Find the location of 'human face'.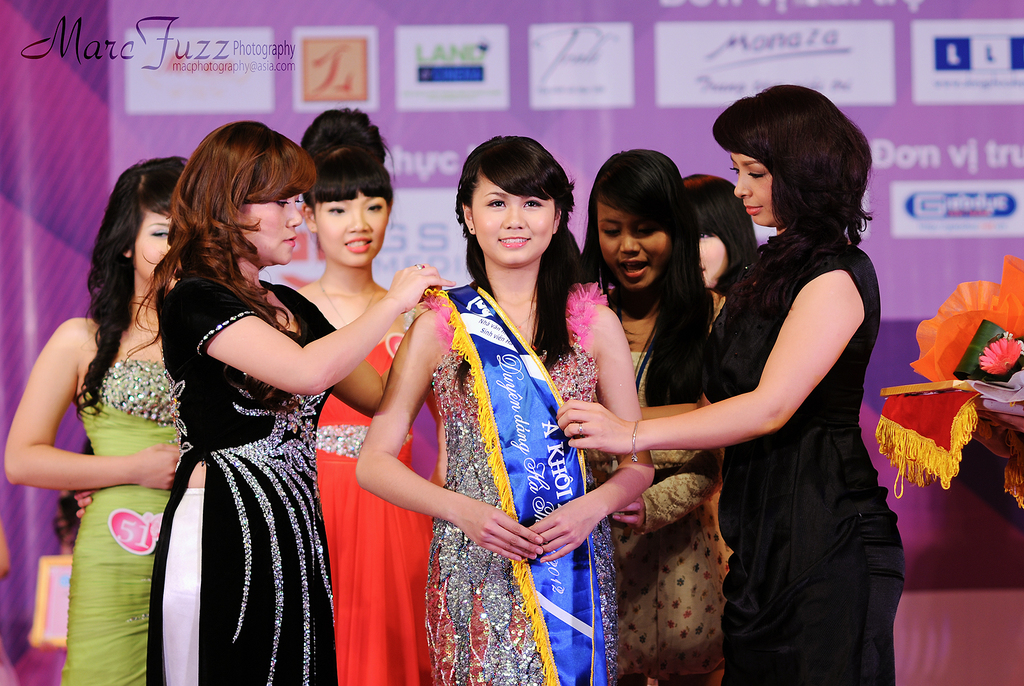
Location: rect(728, 152, 775, 227).
